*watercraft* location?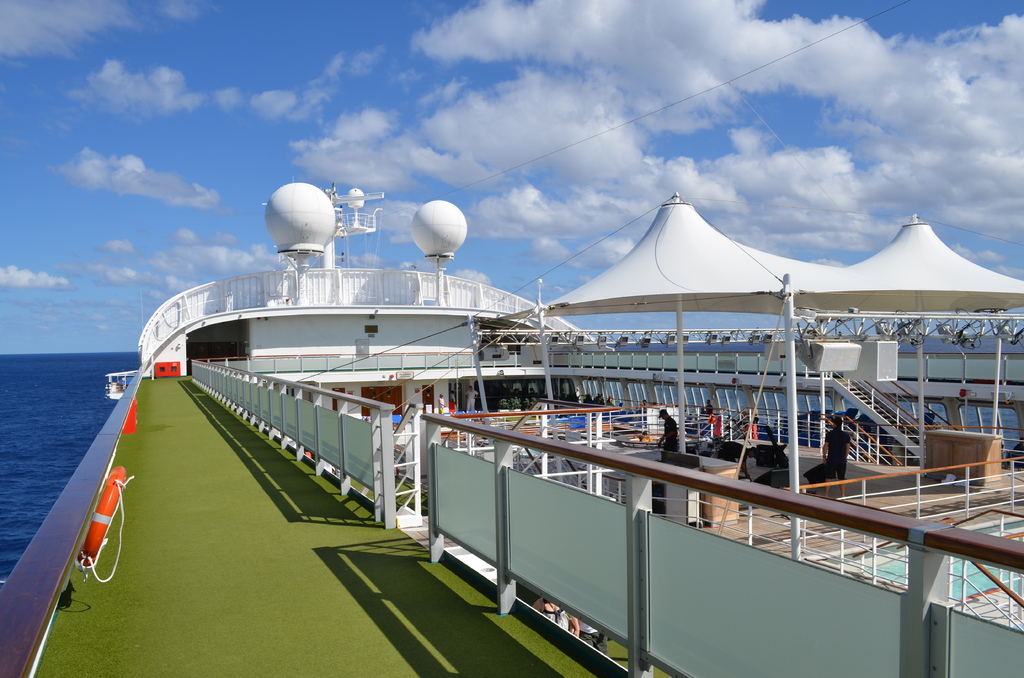
<box>0,182,1023,677</box>
